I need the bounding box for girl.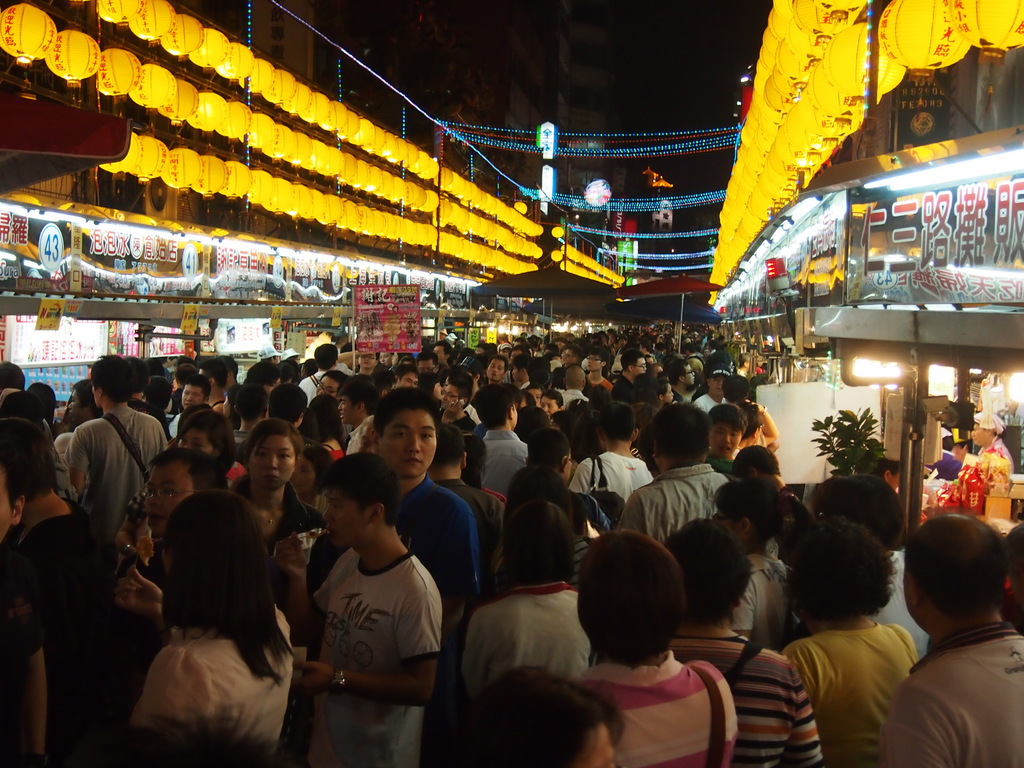
Here it is: box=[707, 476, 814, 655].
